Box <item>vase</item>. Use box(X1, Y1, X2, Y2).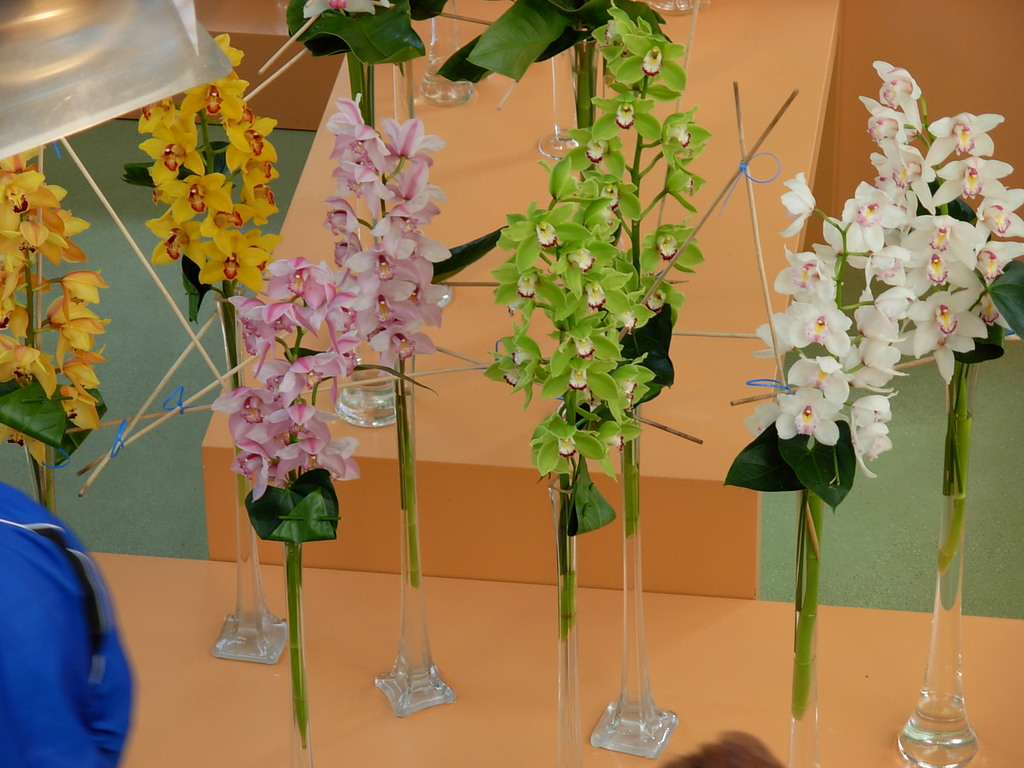
box(786, 488, 822, 767).
